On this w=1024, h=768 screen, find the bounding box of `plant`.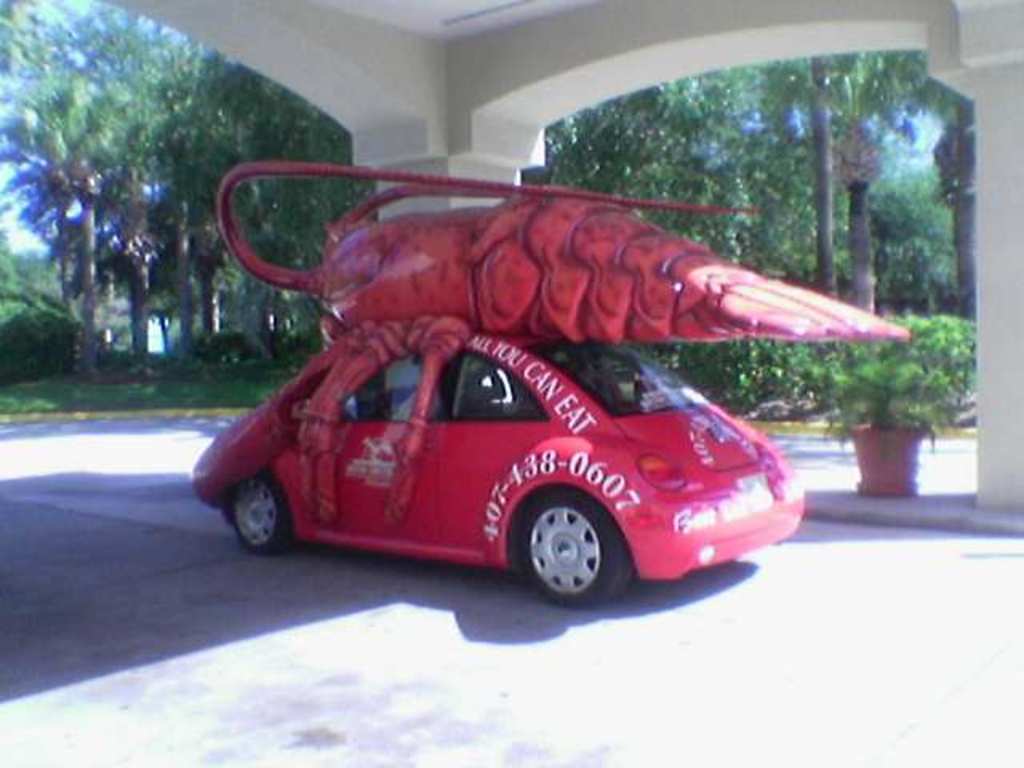
Bounding box: (810,322,981,485).
